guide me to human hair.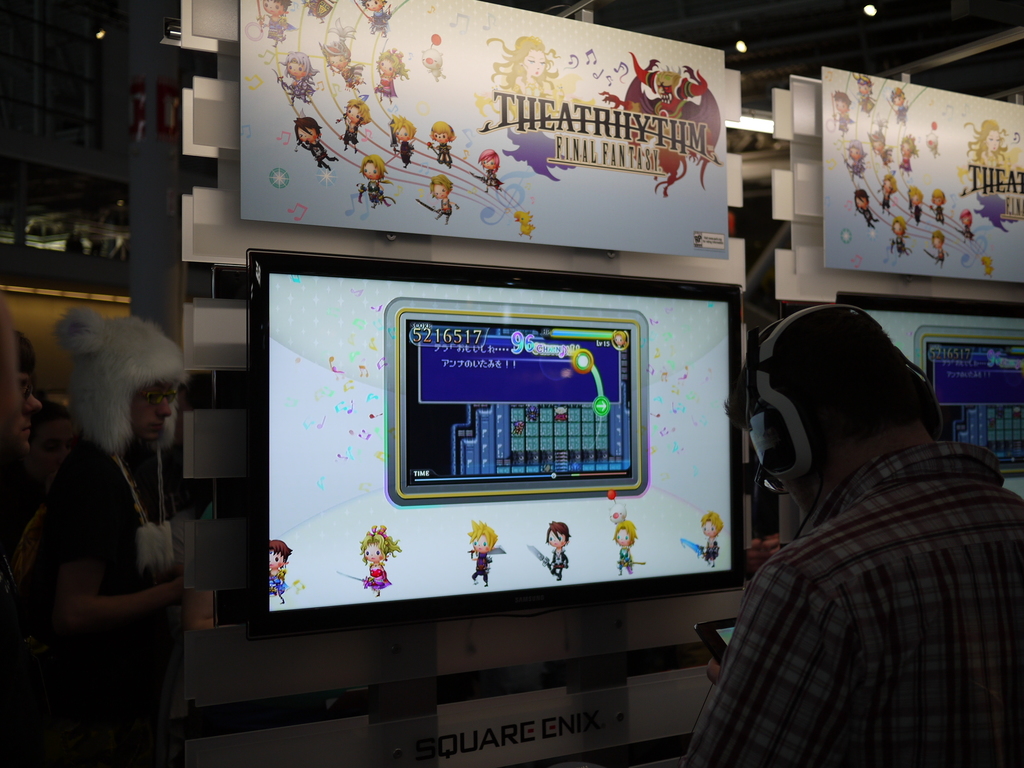
Guidance: region(613, 520, 639, 546).
